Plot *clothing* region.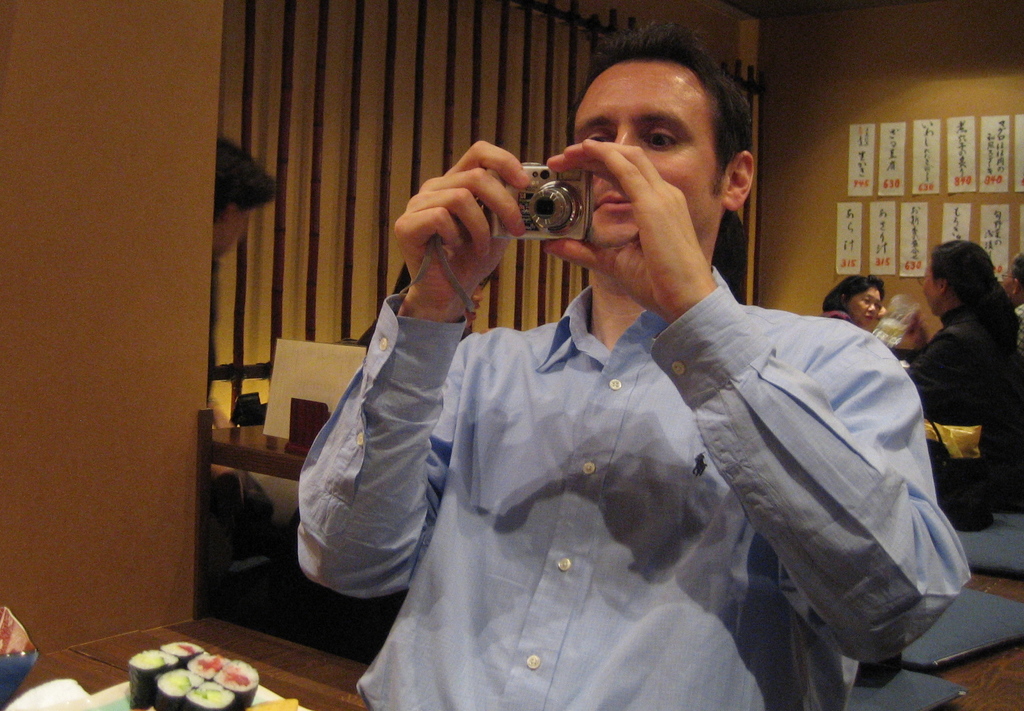
Plotted at <region>301, 175, 942, 706</region>.
